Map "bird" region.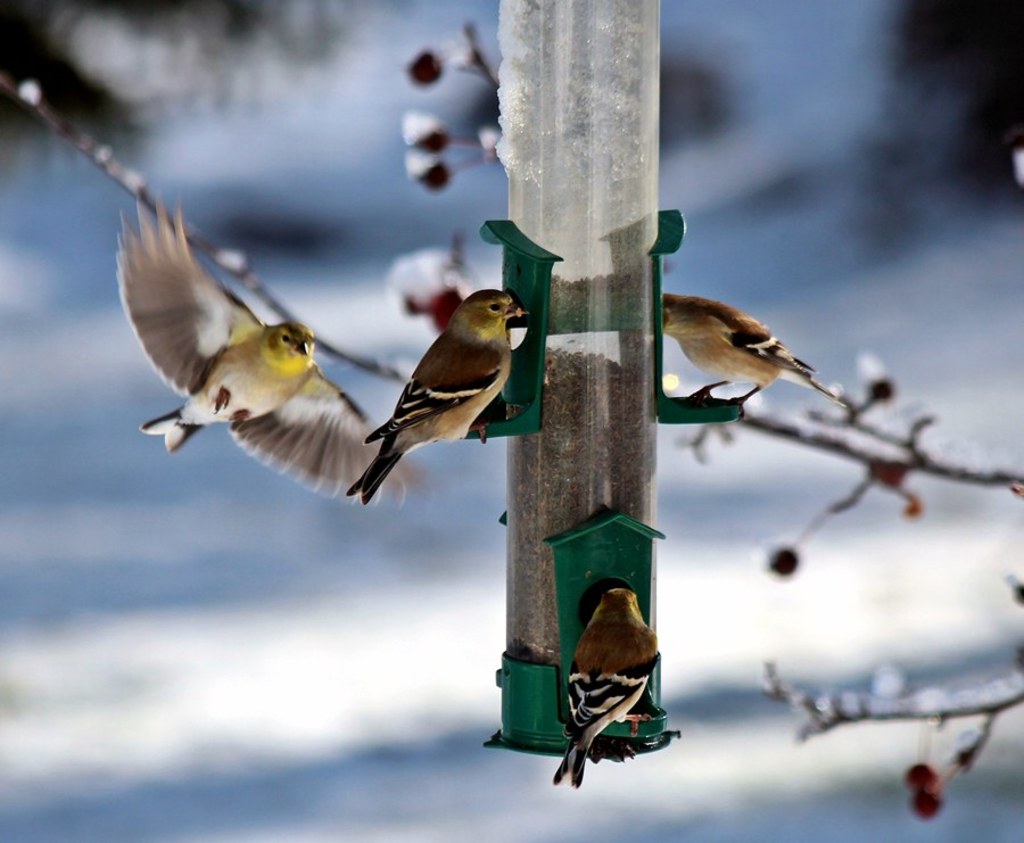
Mapped to 550,581,660,788.
